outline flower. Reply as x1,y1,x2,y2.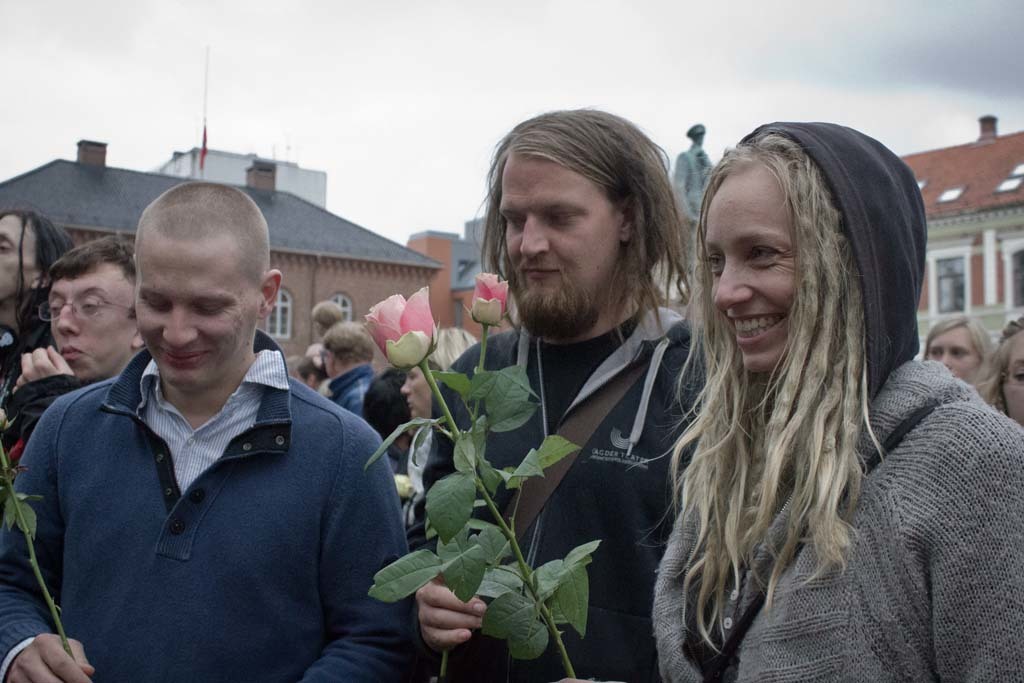
473,265,513,330.
